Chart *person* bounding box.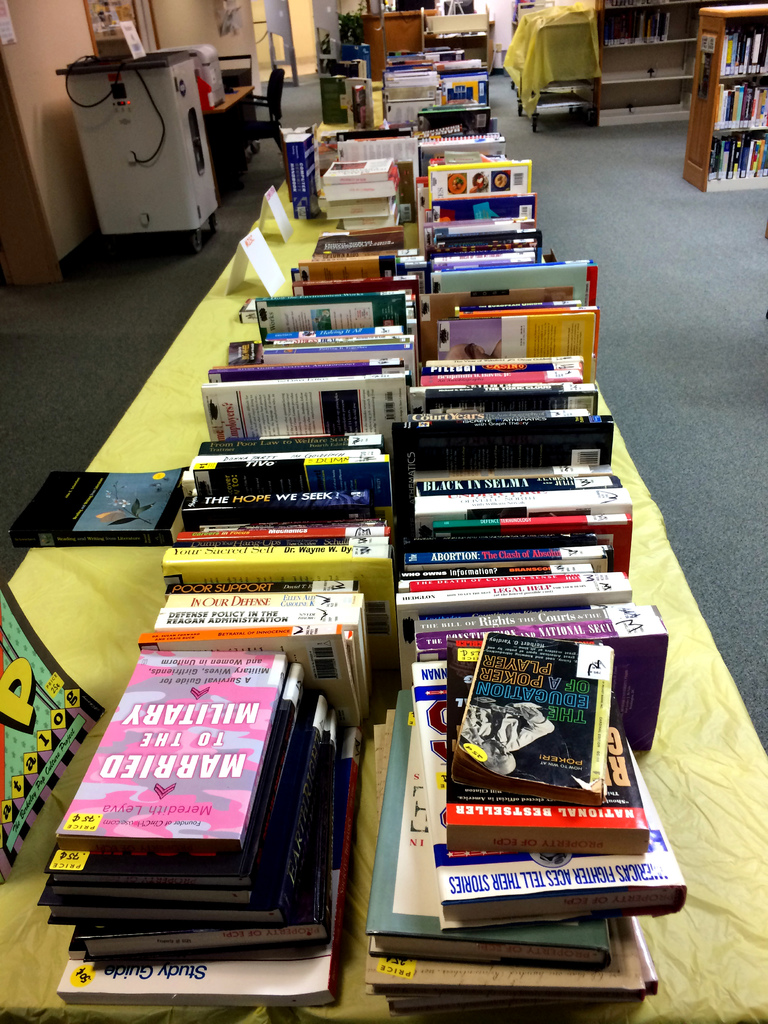
Charted: [450,700,563,780].
